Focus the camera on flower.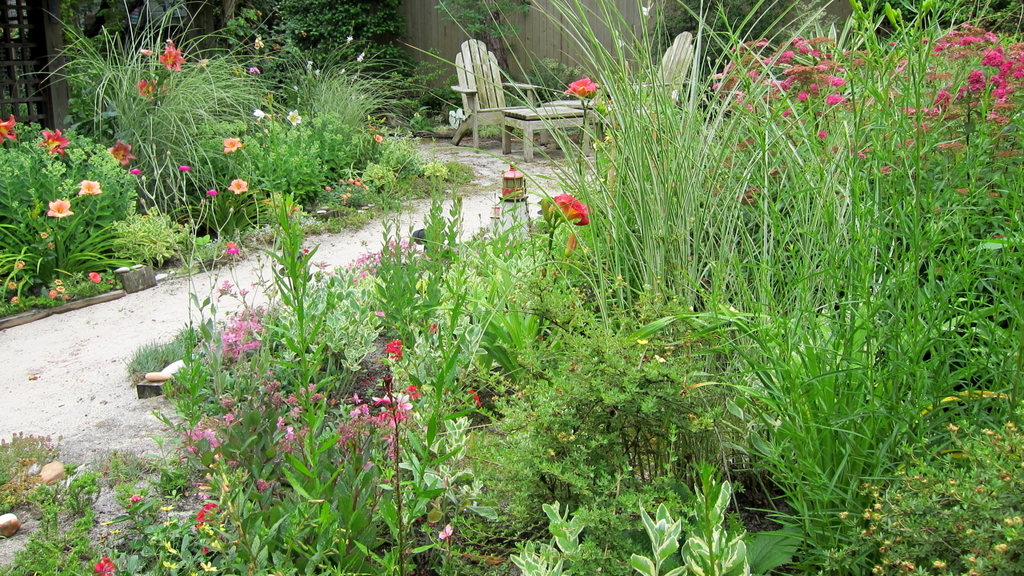
Focus region: [88,272,104,287].
